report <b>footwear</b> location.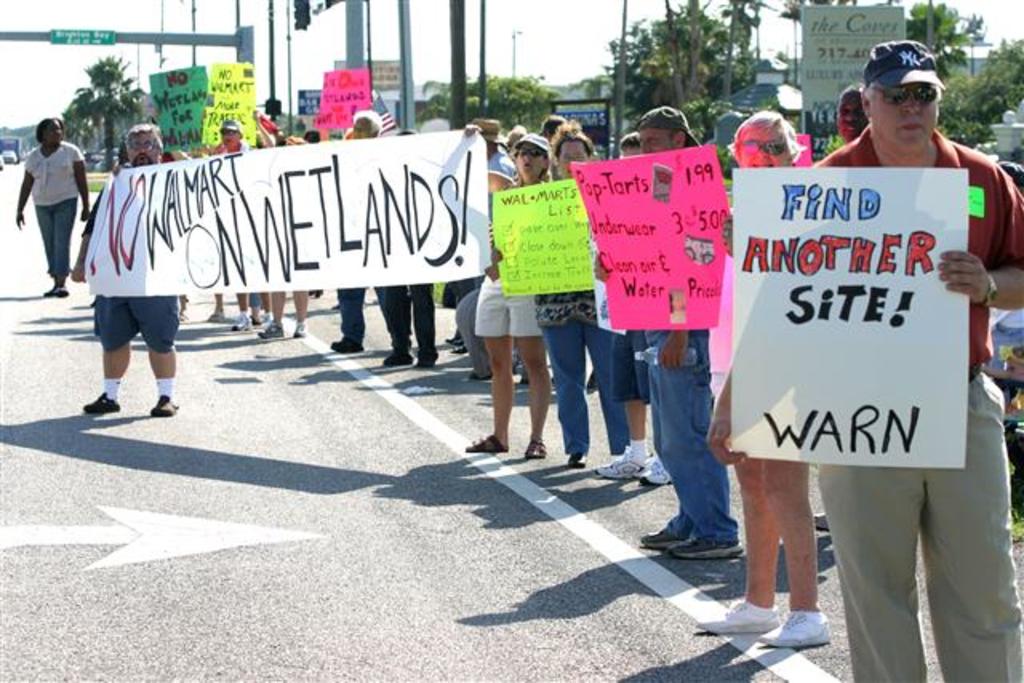
Report: crop(464, 373, 482, 385).
